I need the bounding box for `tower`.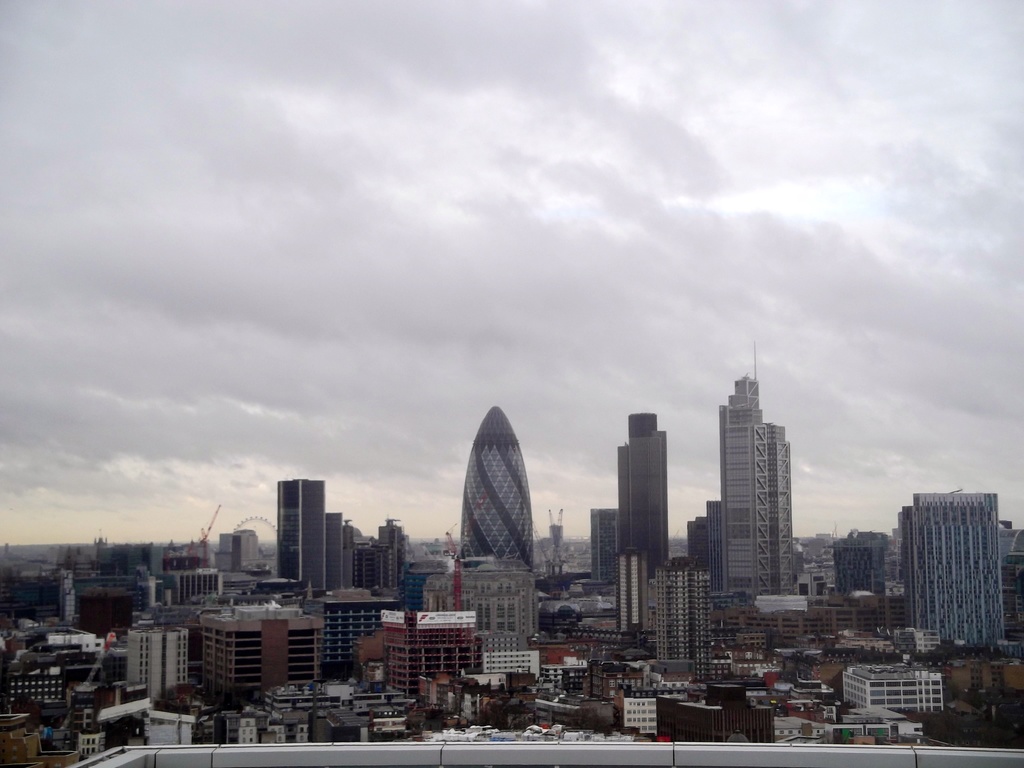
Here it is: l=191, t=604, r=280, b=720.
